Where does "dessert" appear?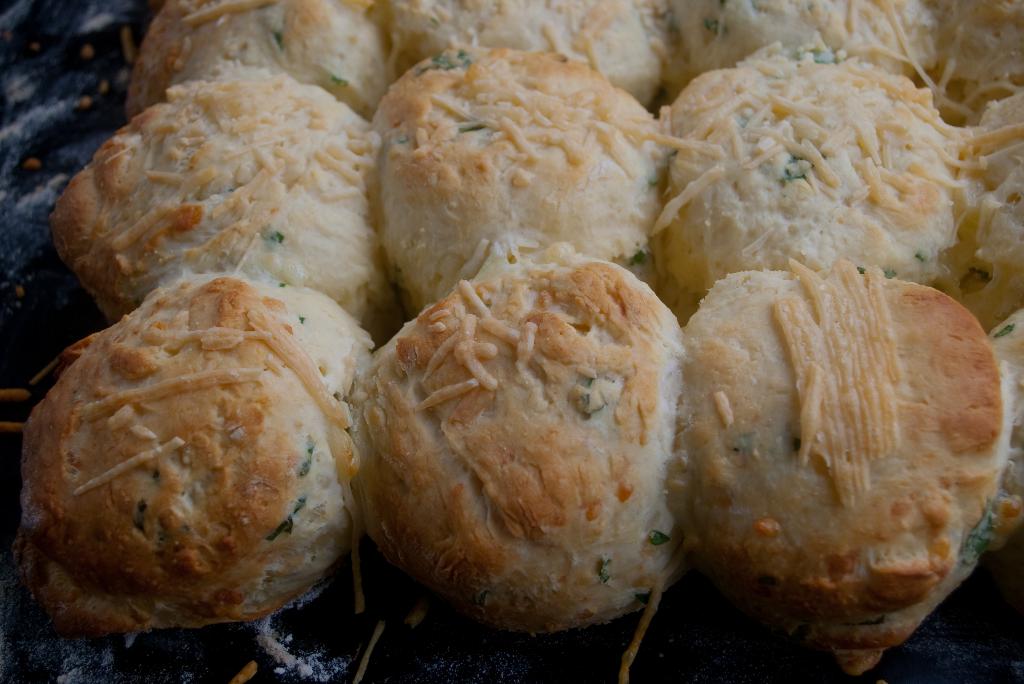
Appears at 934, 0, 1023, 101.
